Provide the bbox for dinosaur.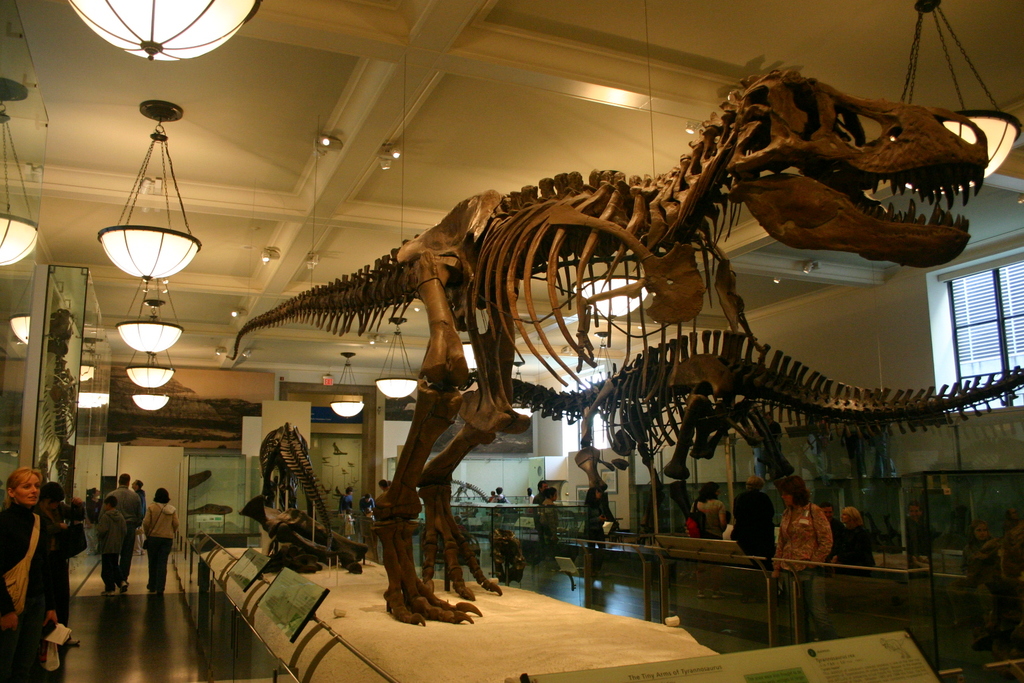
<bbox>263, 419, 331, 565</bbox>.
